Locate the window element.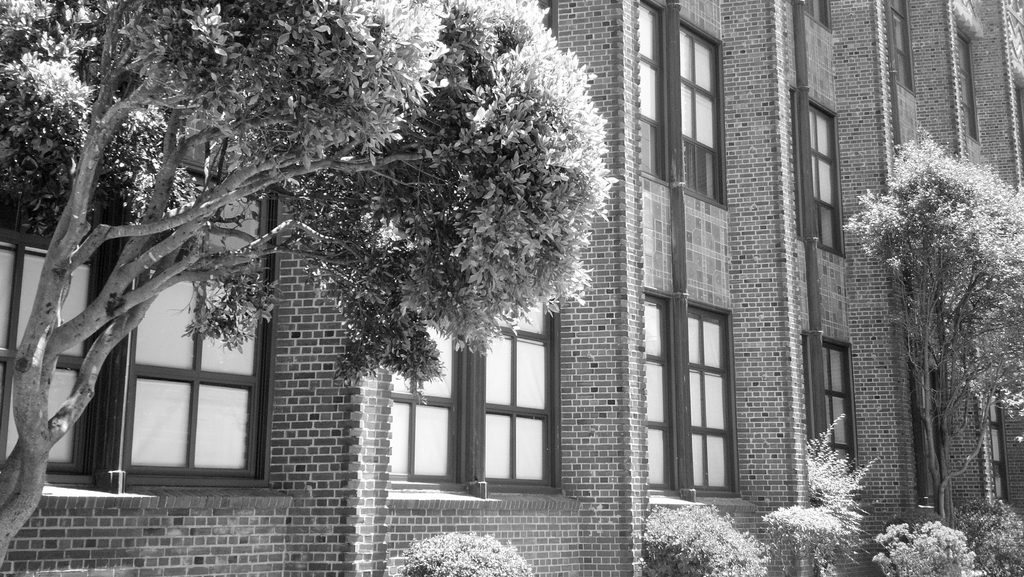
Element bbox: x1=680 y1=26 x2=720 y2=201.
